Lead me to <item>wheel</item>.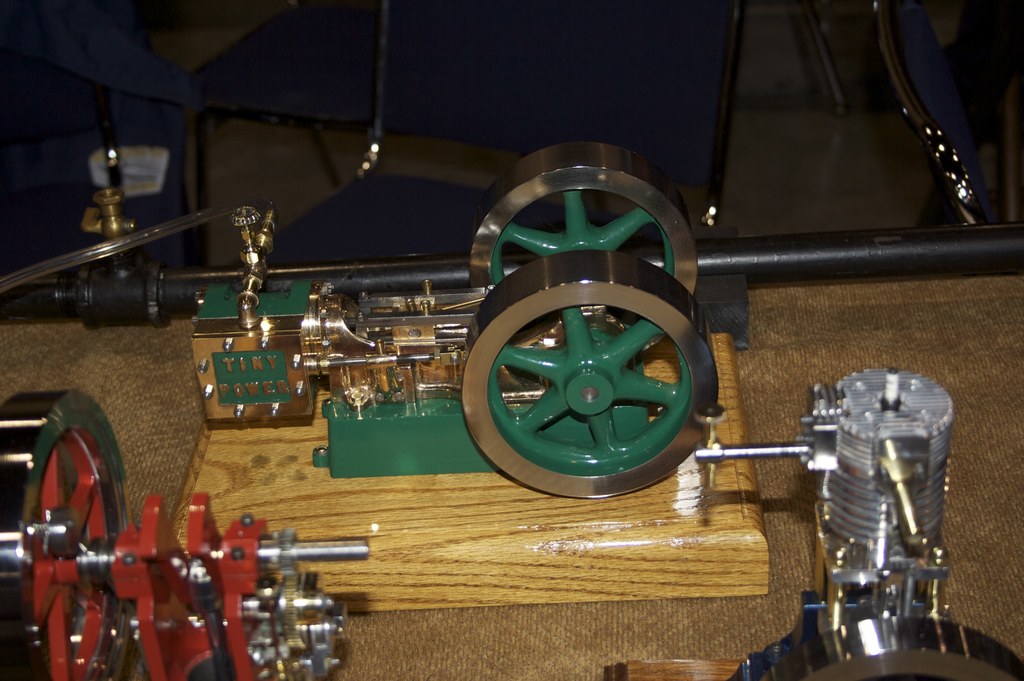
Lead to region(463, 249, 719, 498).
